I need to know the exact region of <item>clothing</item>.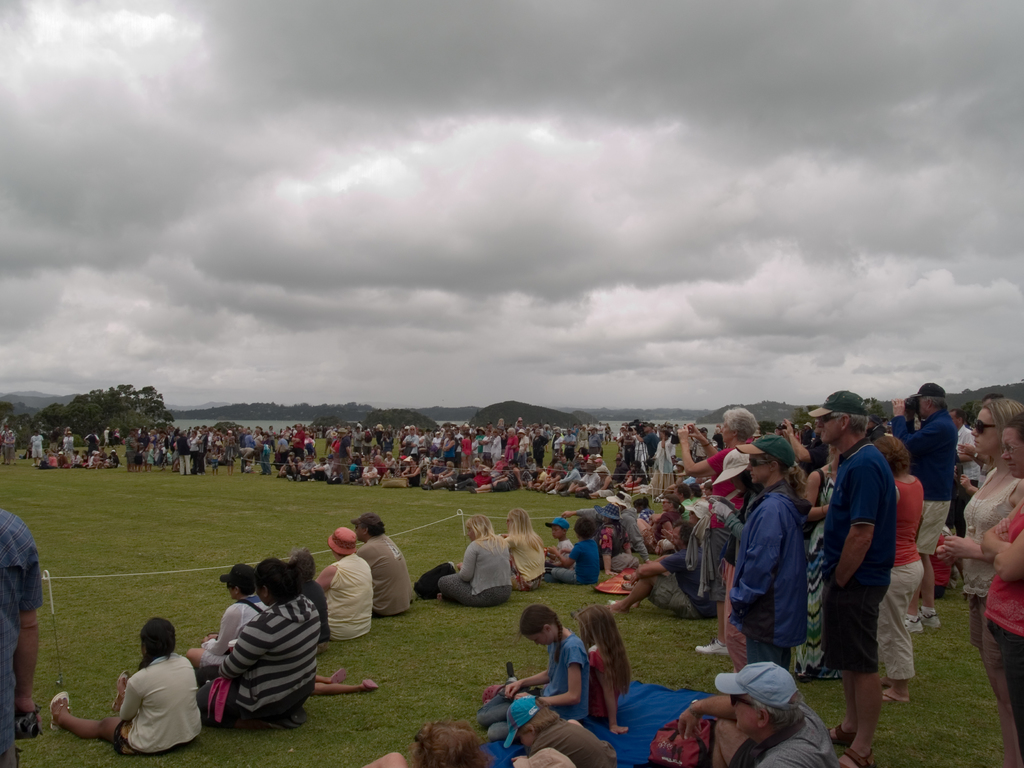
Region: <region>539, 719, 611, 764</region>.
